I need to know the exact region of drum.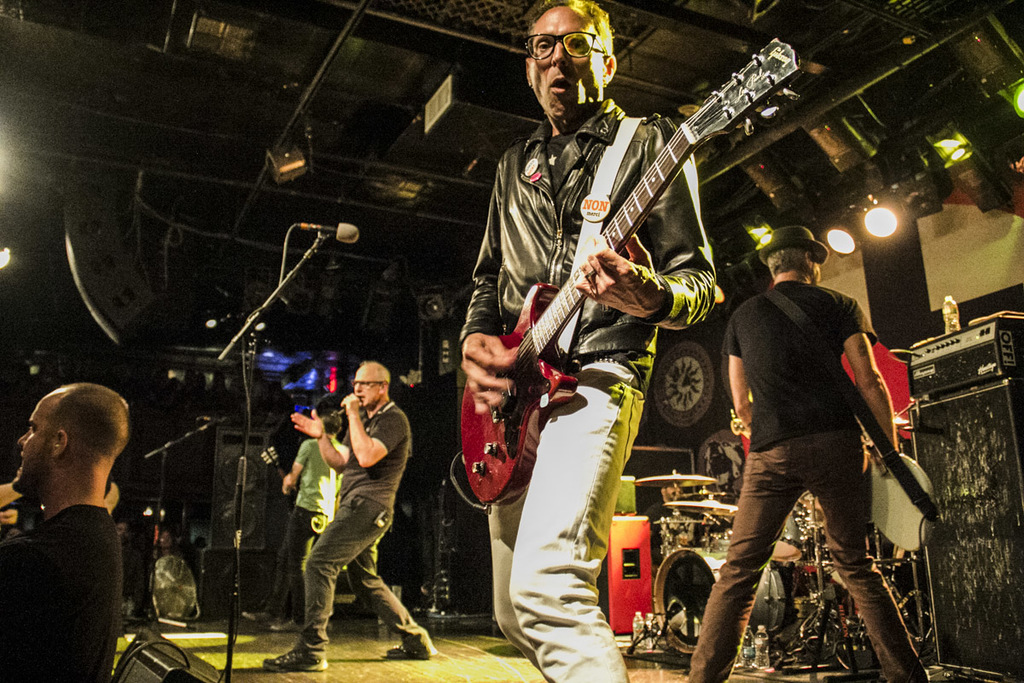
Region: (left=643, top=543, right=805, bottom=659).
